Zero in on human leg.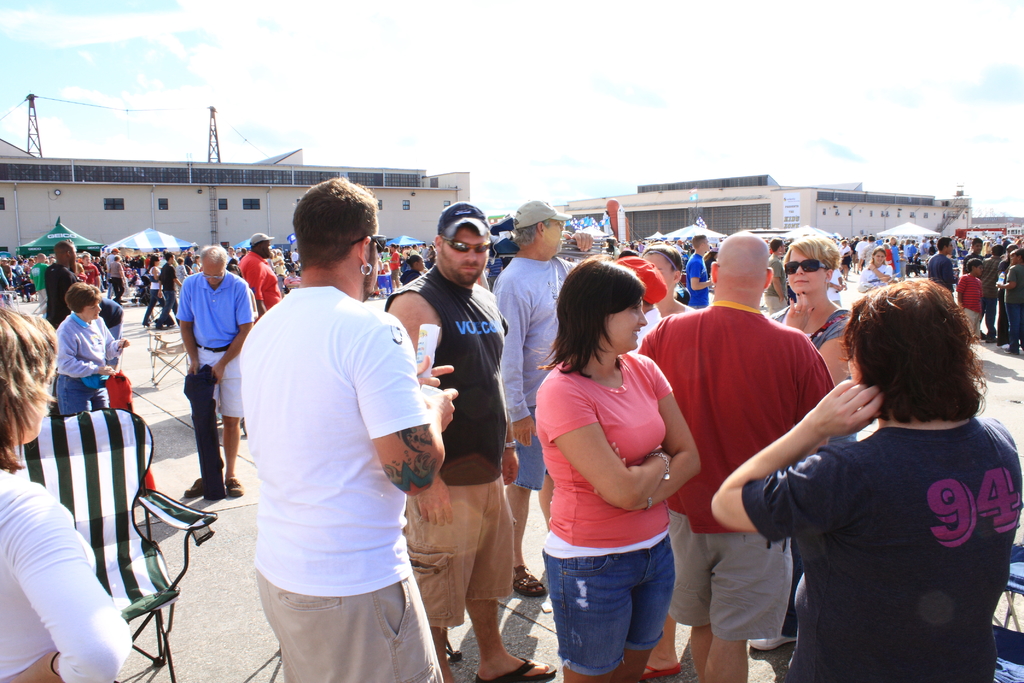
Zeroed in: {"left": 651, "top": 608, "right": 674, "bottom": 678}.
